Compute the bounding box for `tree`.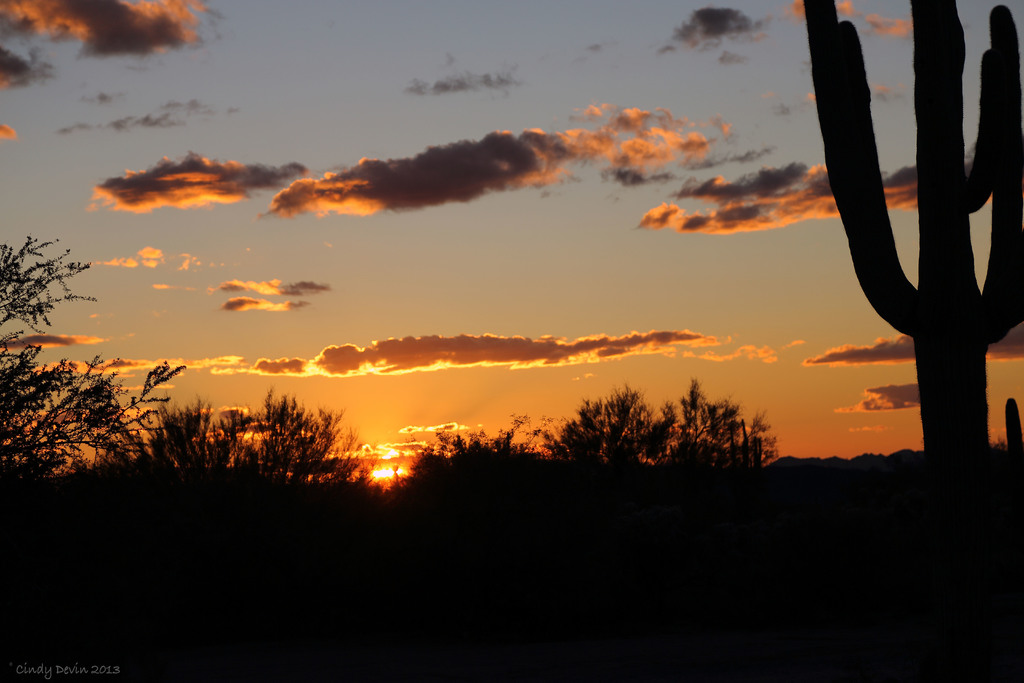
[76, 386, 381, 514].
